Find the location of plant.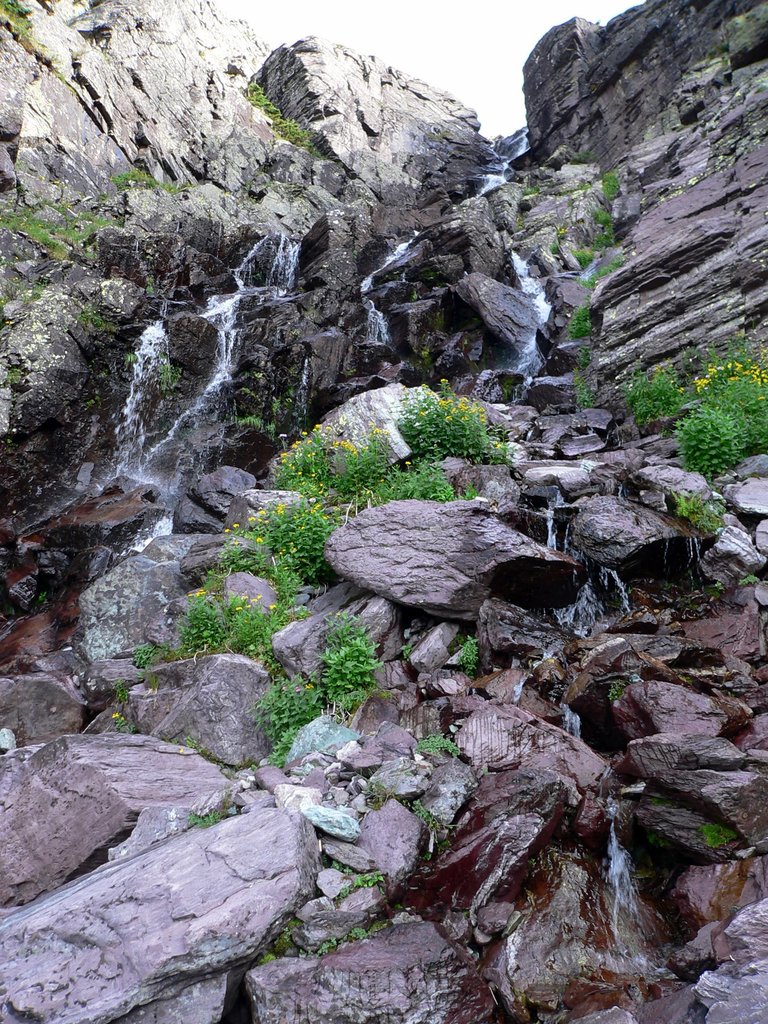
Location: {"left": 702, "top": 825, "right": 737, "bottom": 848}.
